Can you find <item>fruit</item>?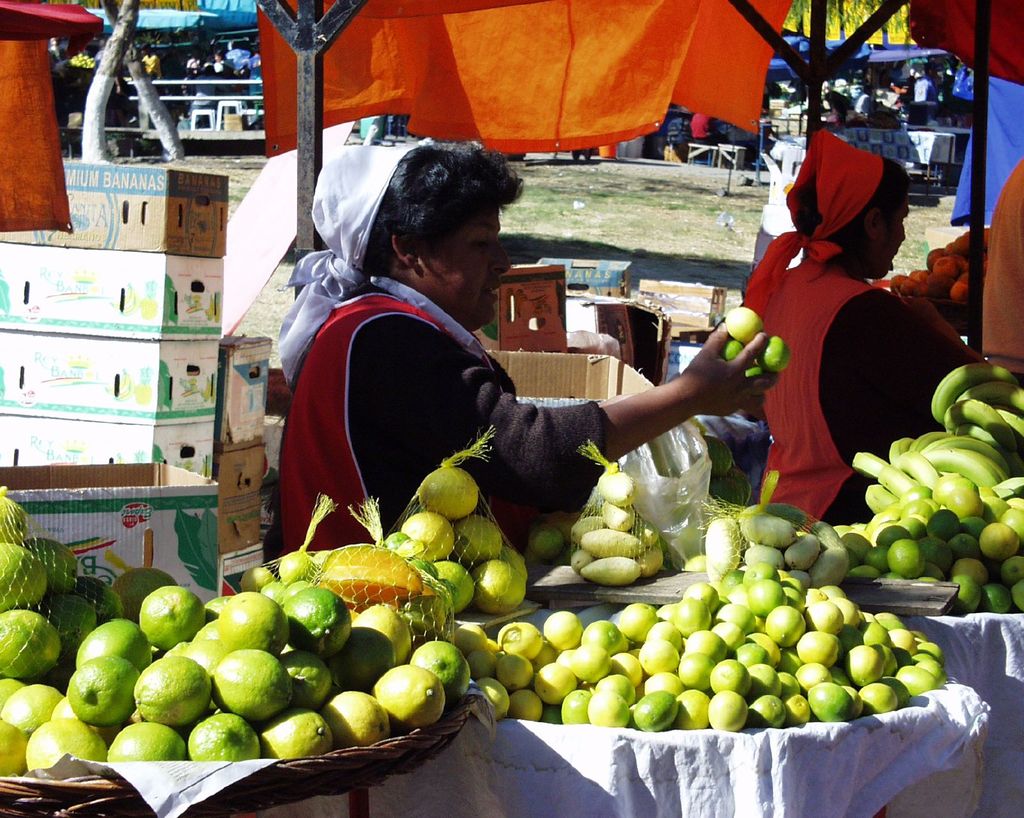
Yes, bounding box: left=756, top=336, right=790, bottom=374.
